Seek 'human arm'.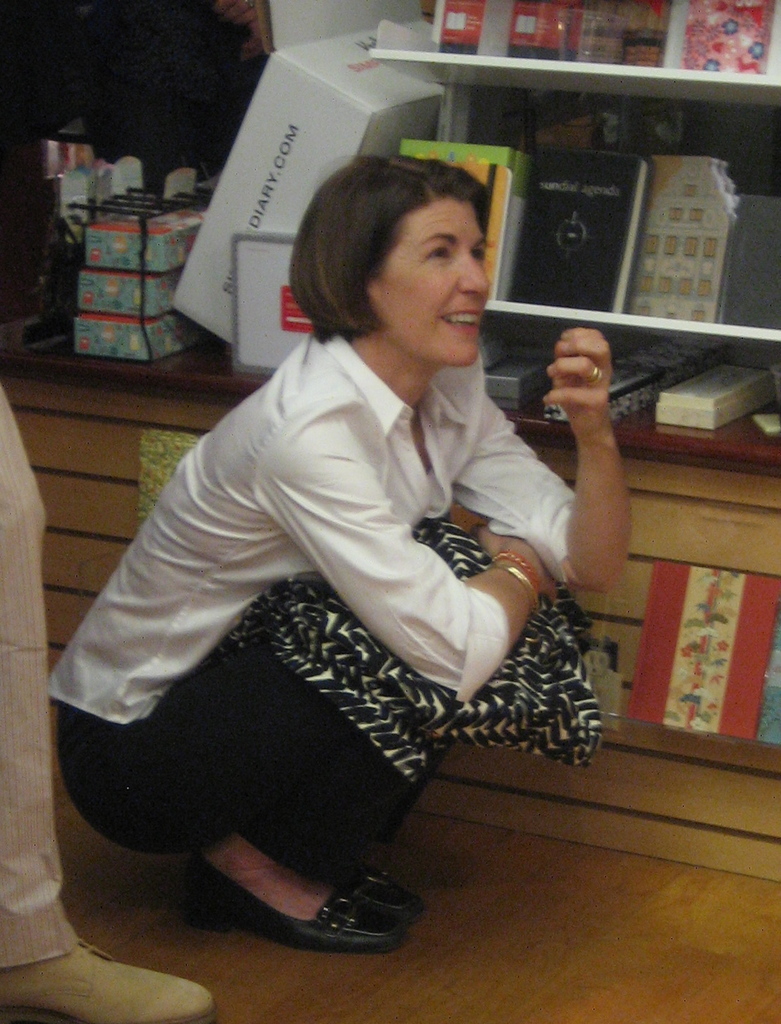
locate(262, 407, 562, 693).
